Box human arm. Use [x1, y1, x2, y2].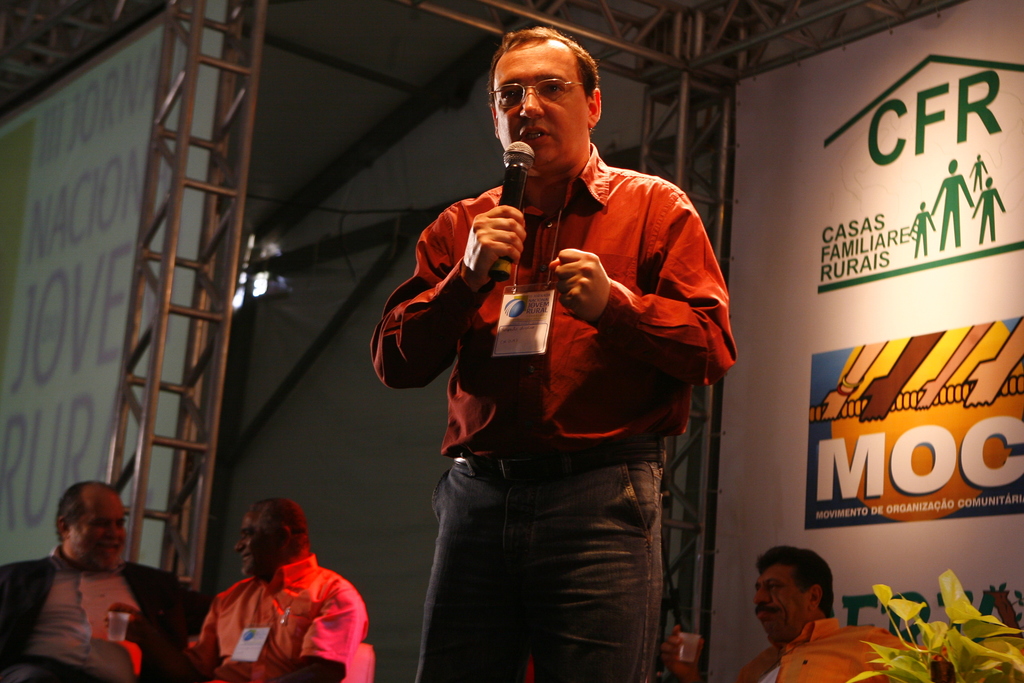
[167, 587, 226, 680].
